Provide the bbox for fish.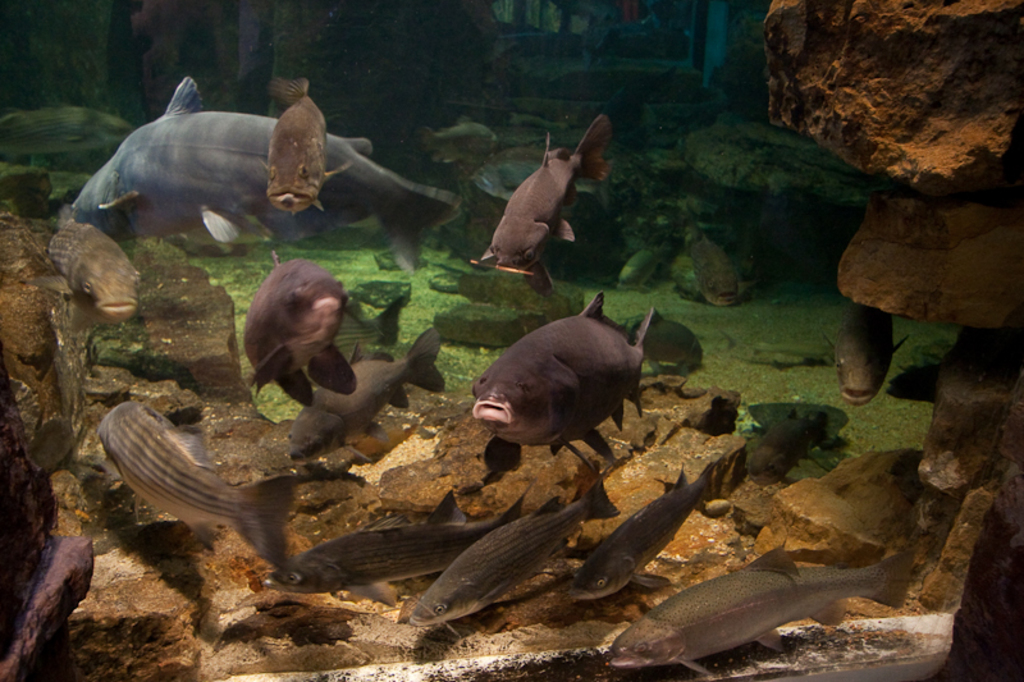
BBox(471, 288, 666, 470).
